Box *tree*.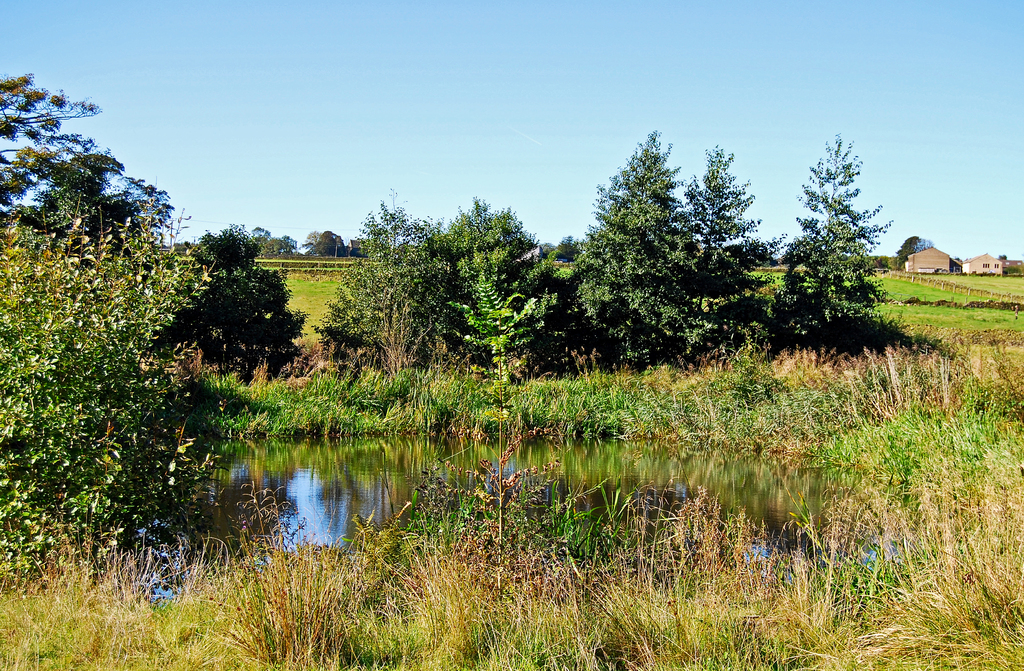
(570,128,728,361).
